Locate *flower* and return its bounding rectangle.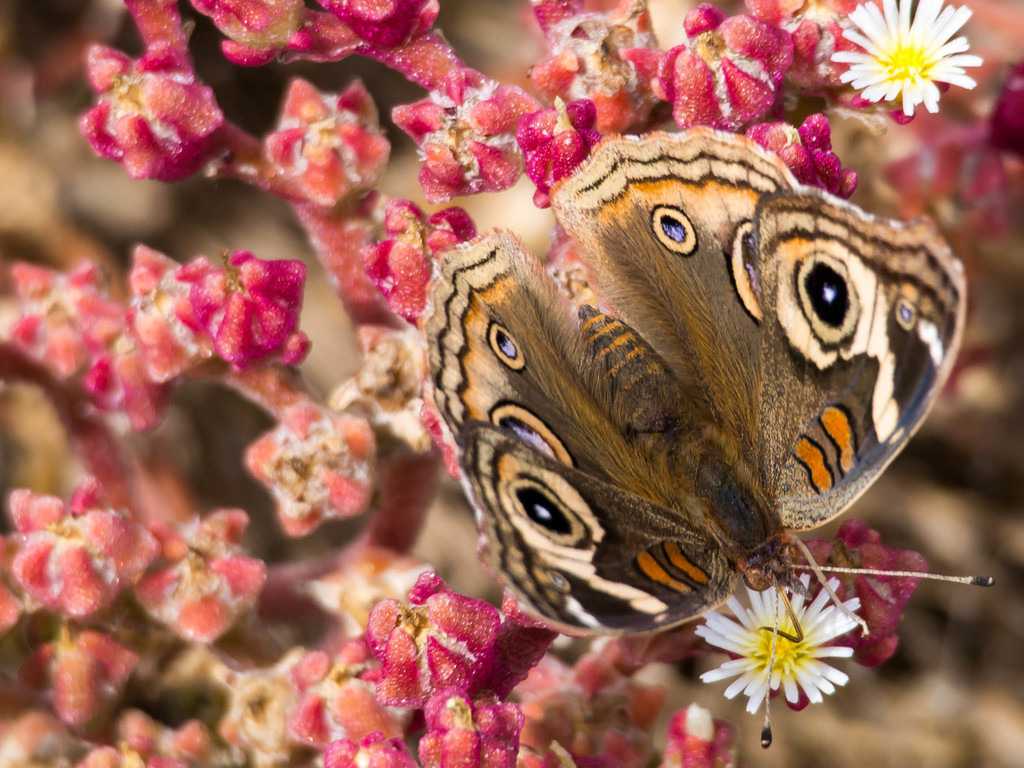
left=417, top=685, right=525, bottom=767.
